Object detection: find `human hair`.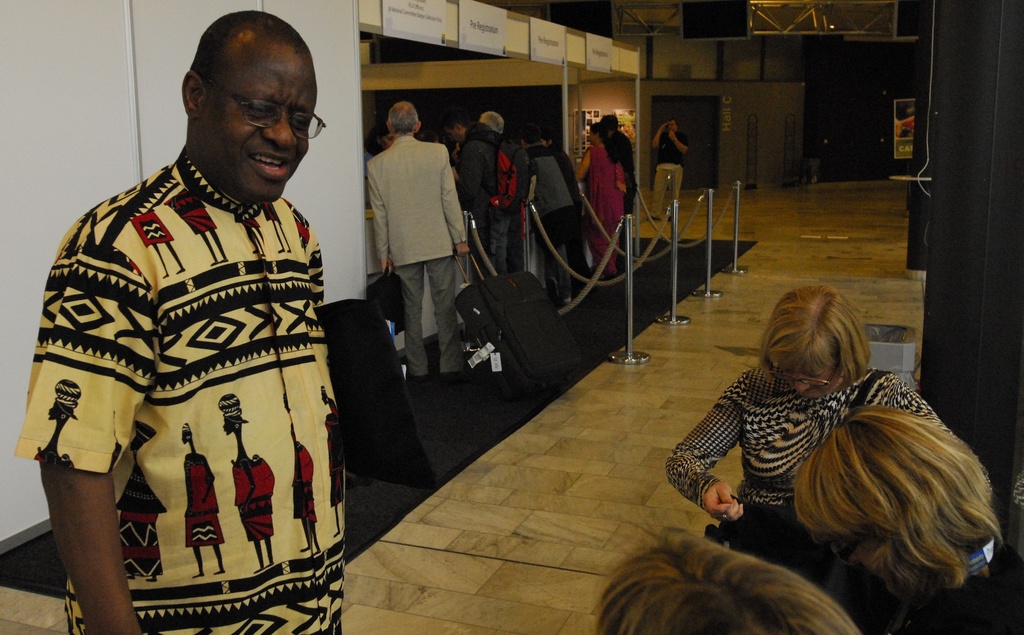
region(586, 514, 860, 634).
